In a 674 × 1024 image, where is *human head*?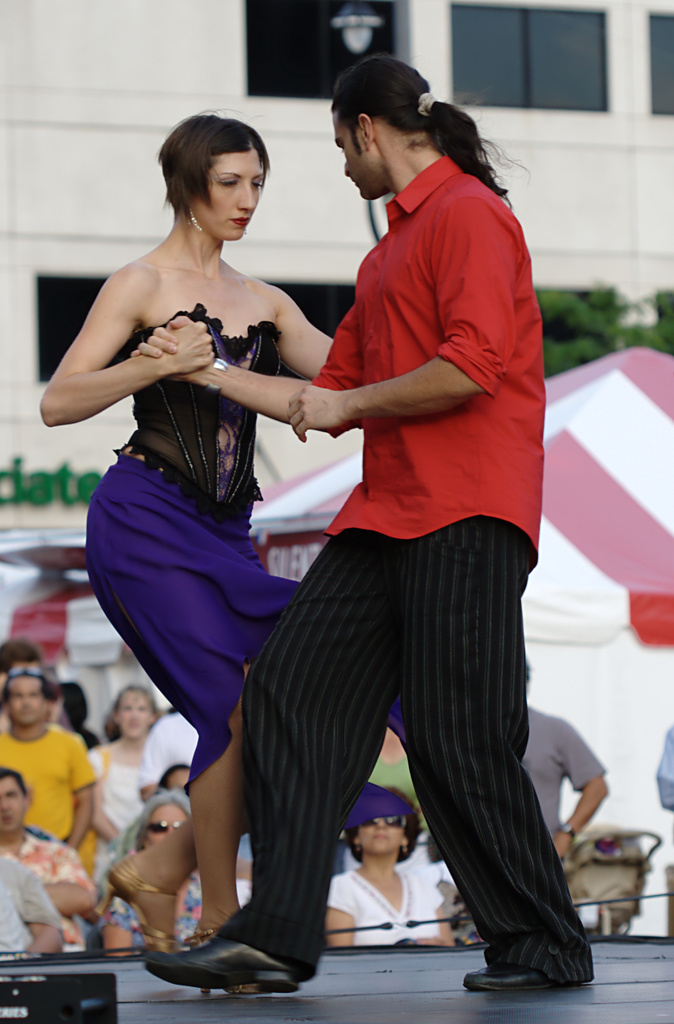
158, 113, 272, 240.
